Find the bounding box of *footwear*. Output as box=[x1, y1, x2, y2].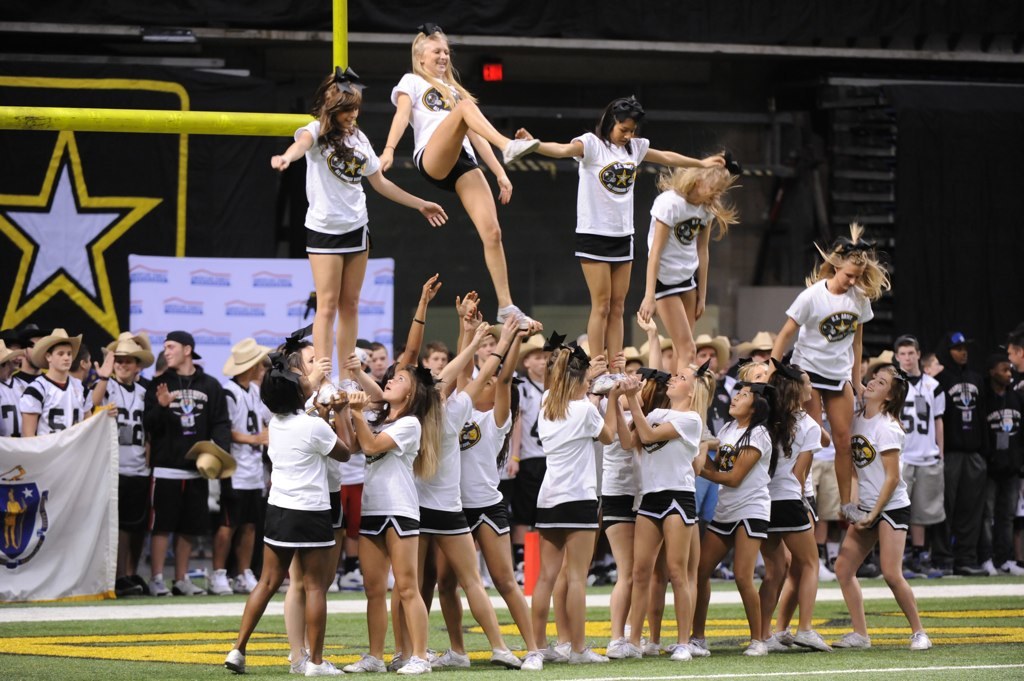
box=[911, 636, 927, 652].
